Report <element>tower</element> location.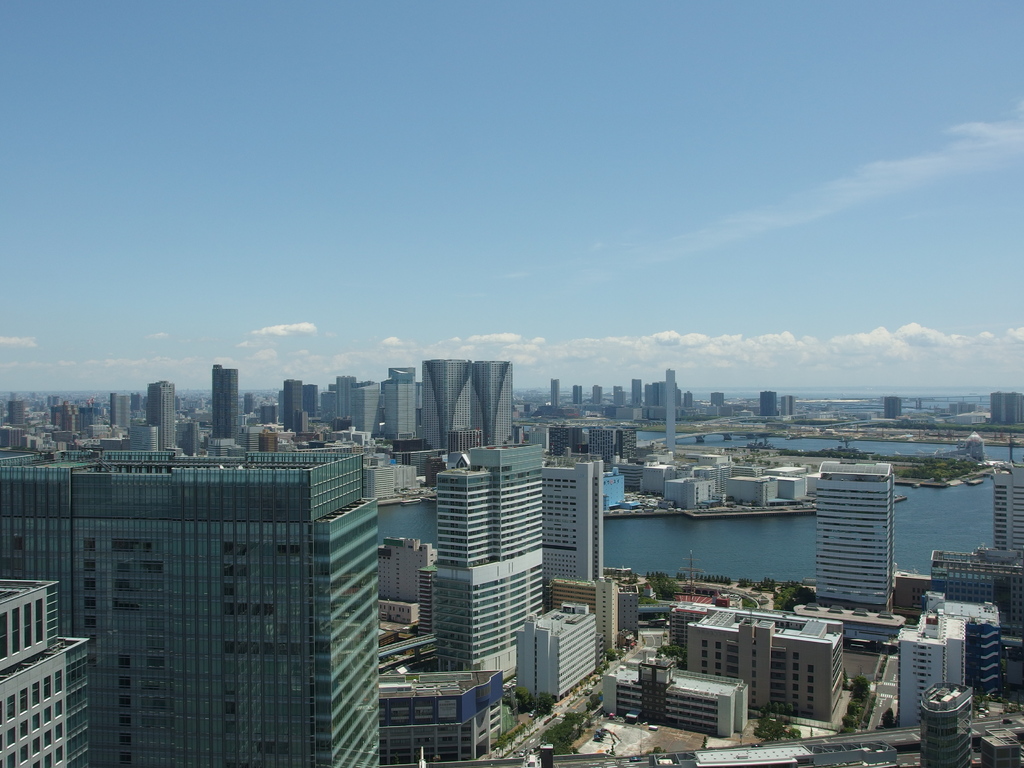
Report: <box>612,429,636,454</box>.
